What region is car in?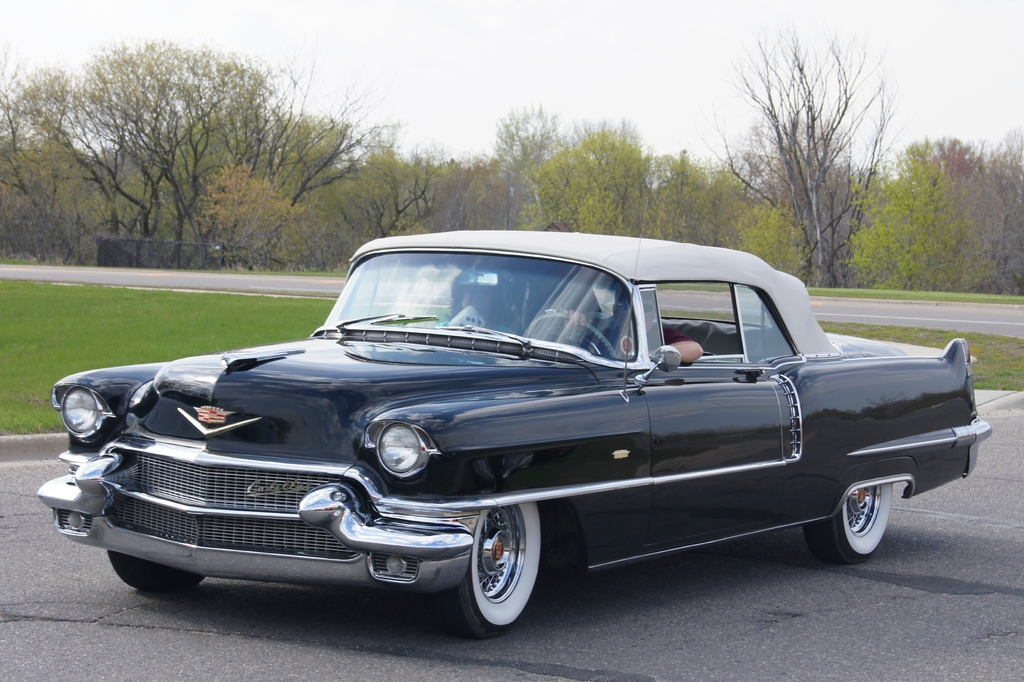
box=[38, 188, 997, 642].
